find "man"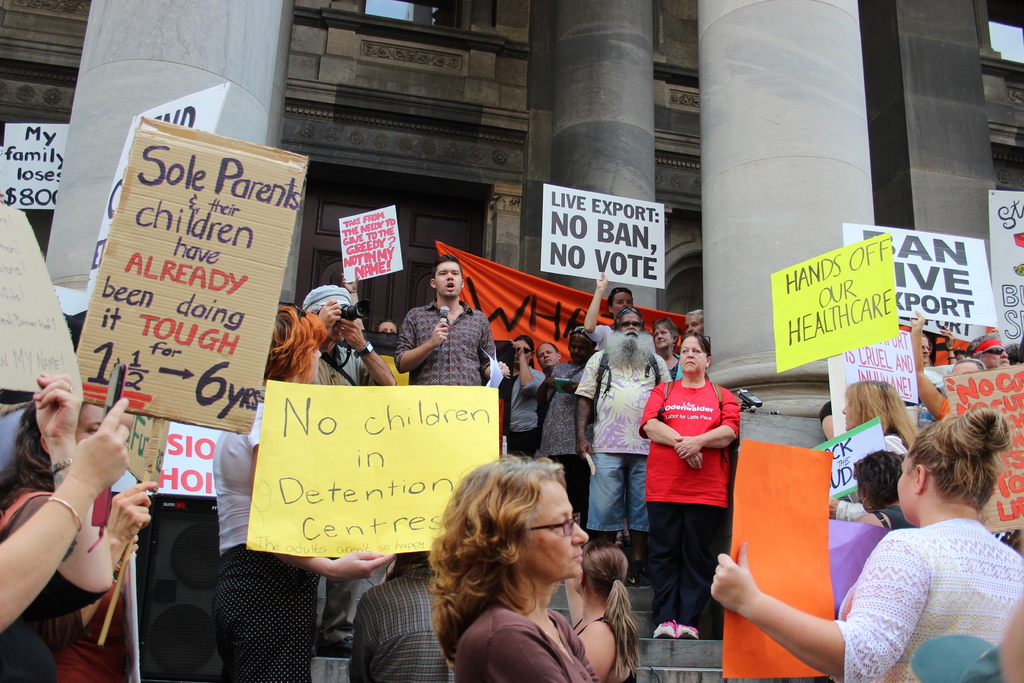
586/268/634/550
